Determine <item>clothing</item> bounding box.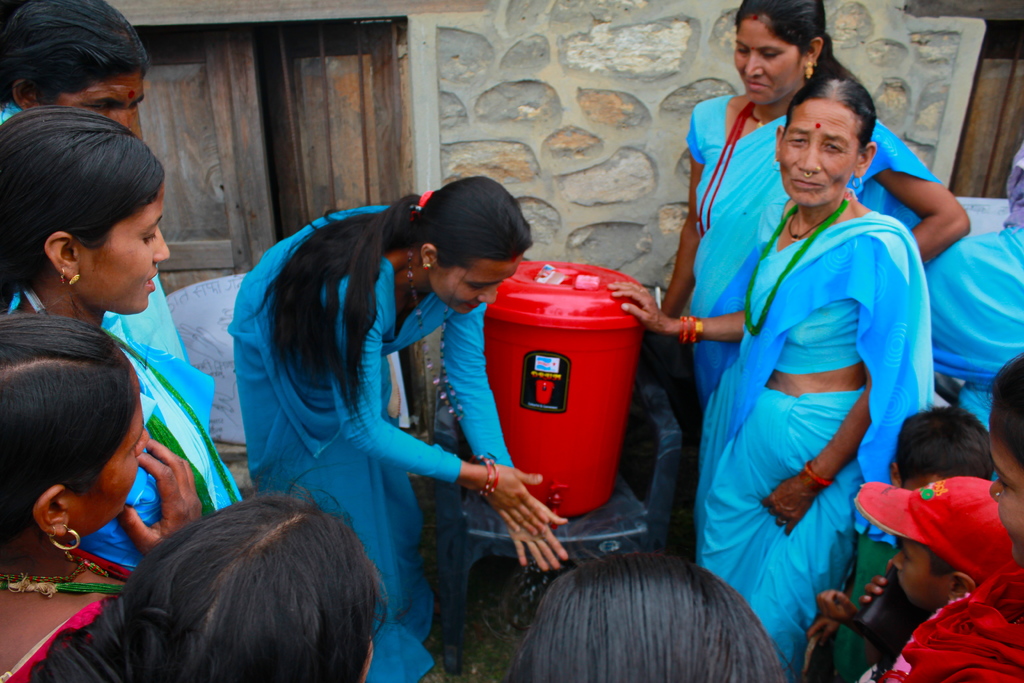
Determined: bbox=[678, 90, 929, 395].
